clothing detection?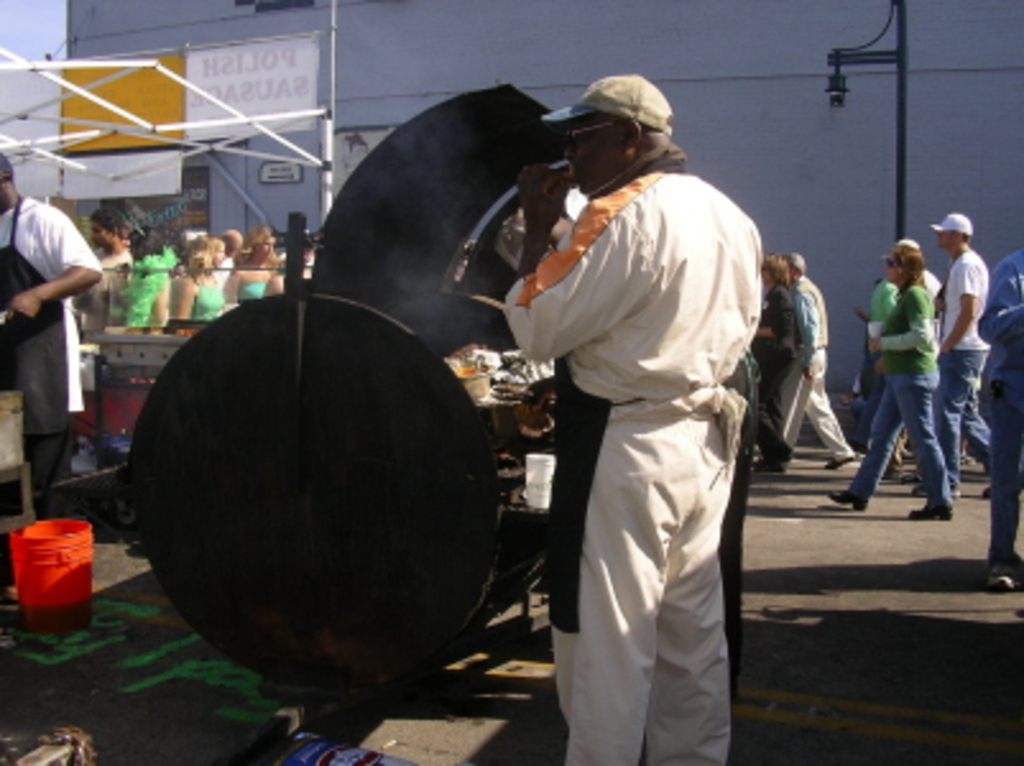
(753, 283, 799, 460)
